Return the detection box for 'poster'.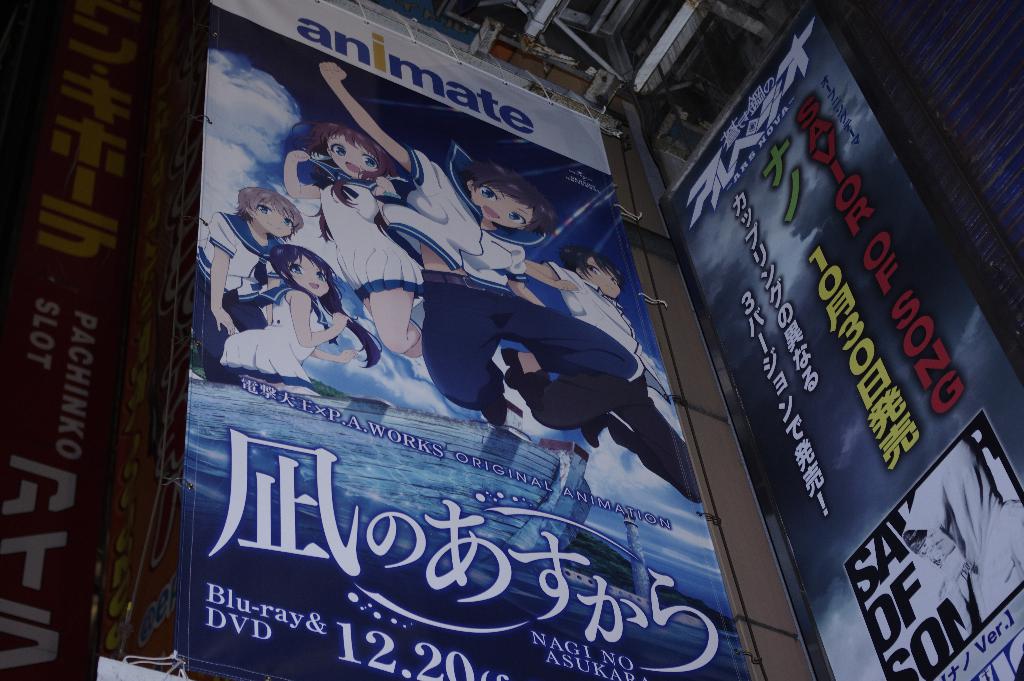
(172,10,750,680).
